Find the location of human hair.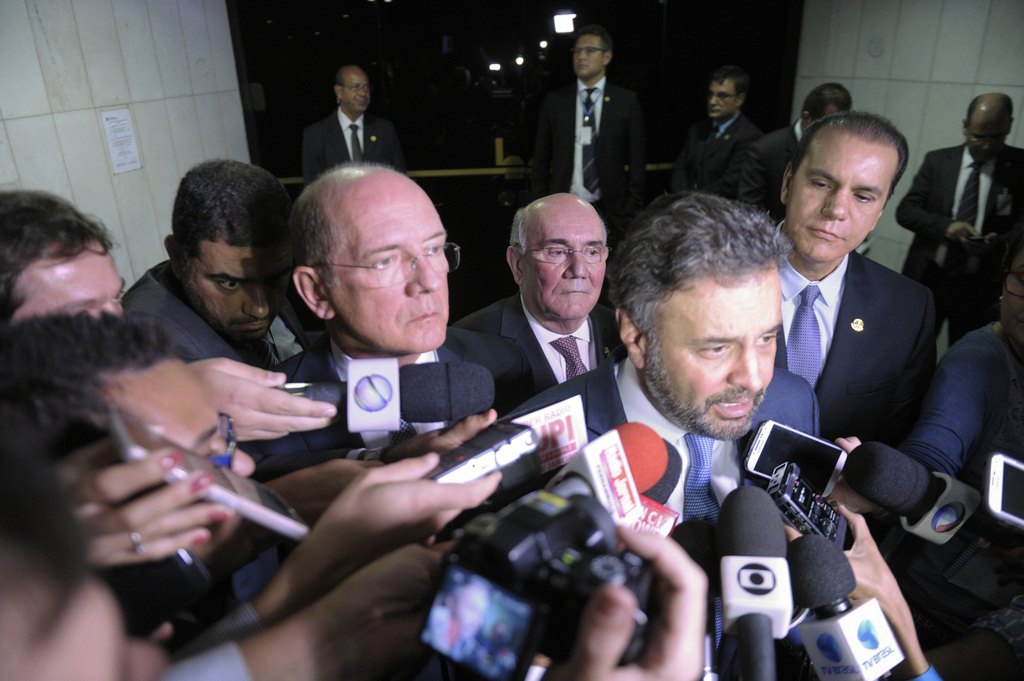
Location: bbox=[0, 182, 118, 321].
